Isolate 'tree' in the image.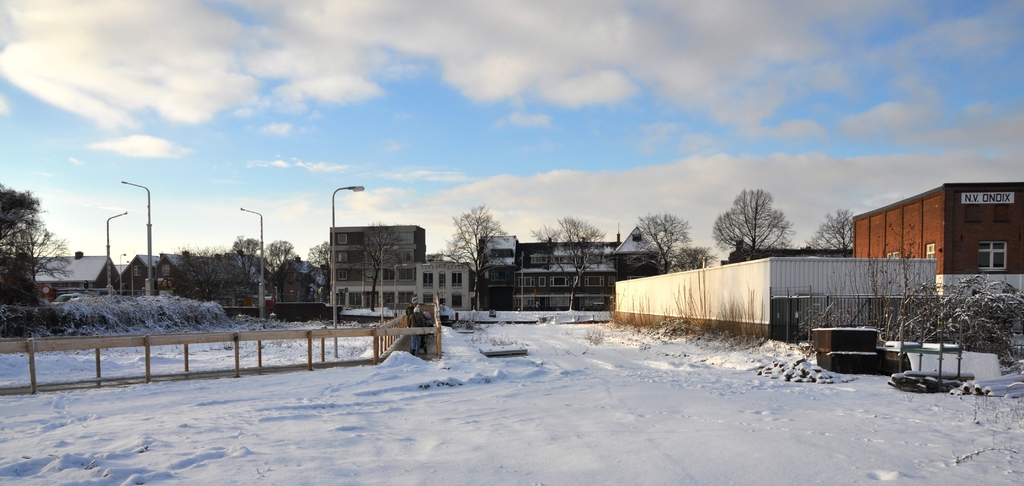
Isolated region: region(301, 245, 334, 327).
